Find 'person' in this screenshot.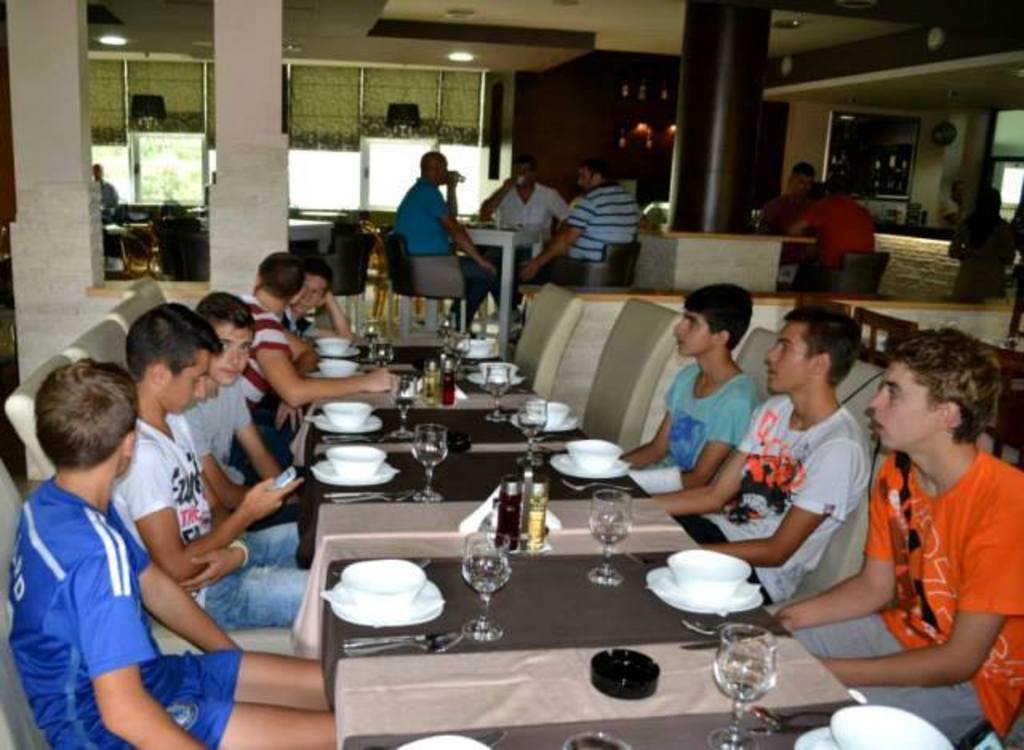
The bounding box for 'person' is 643/297/872/601.
